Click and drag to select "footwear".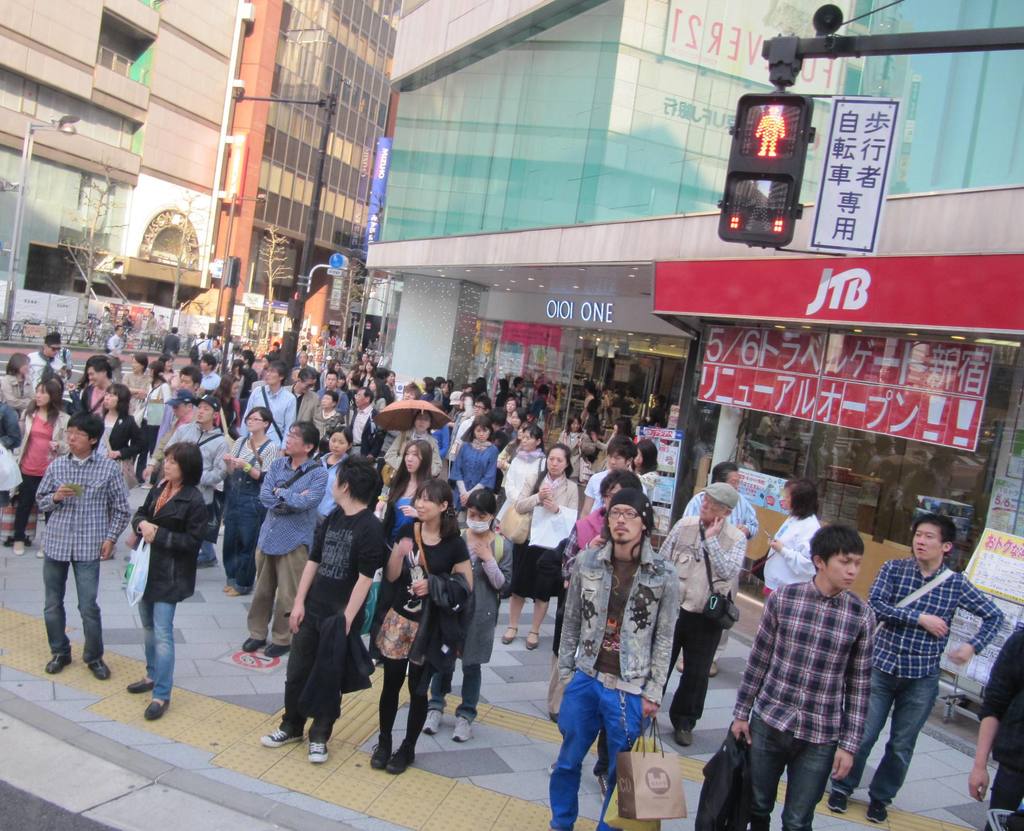
Selection: [44,649,72,677].
